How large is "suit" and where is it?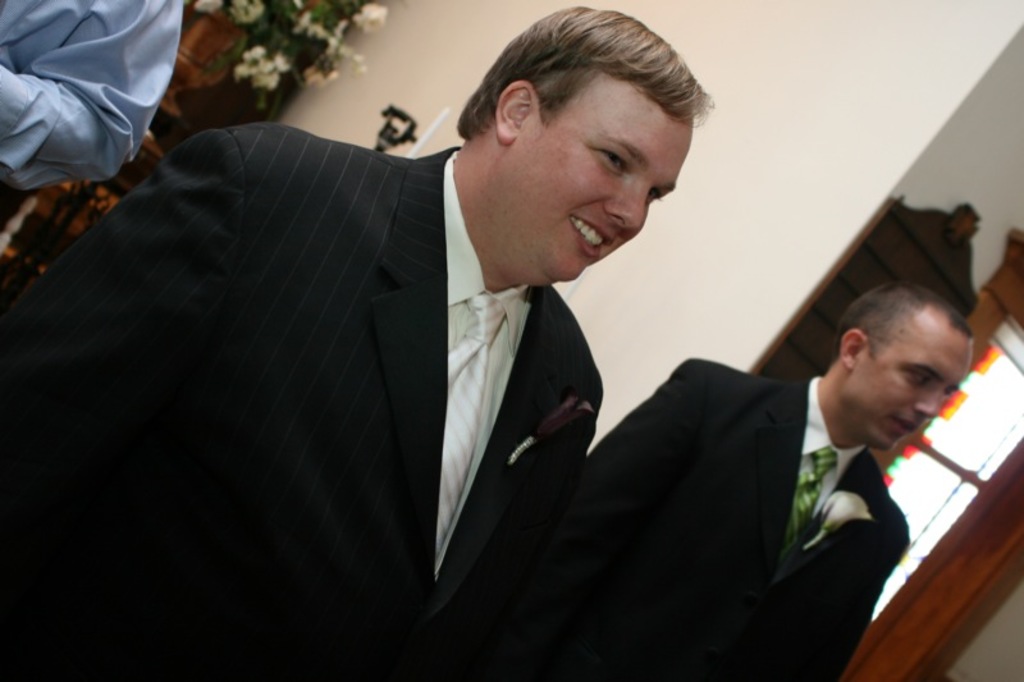
Bounding box: 515:308:986:659.
